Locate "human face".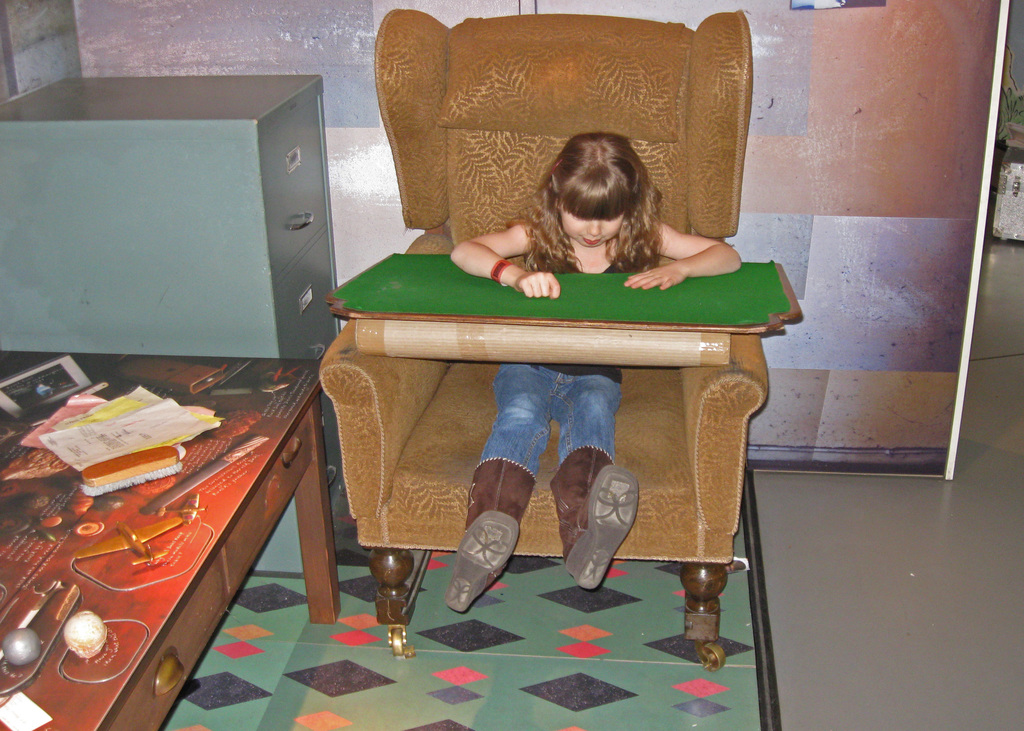
Bounding box: bbox=[561, 207, 624, 248].
